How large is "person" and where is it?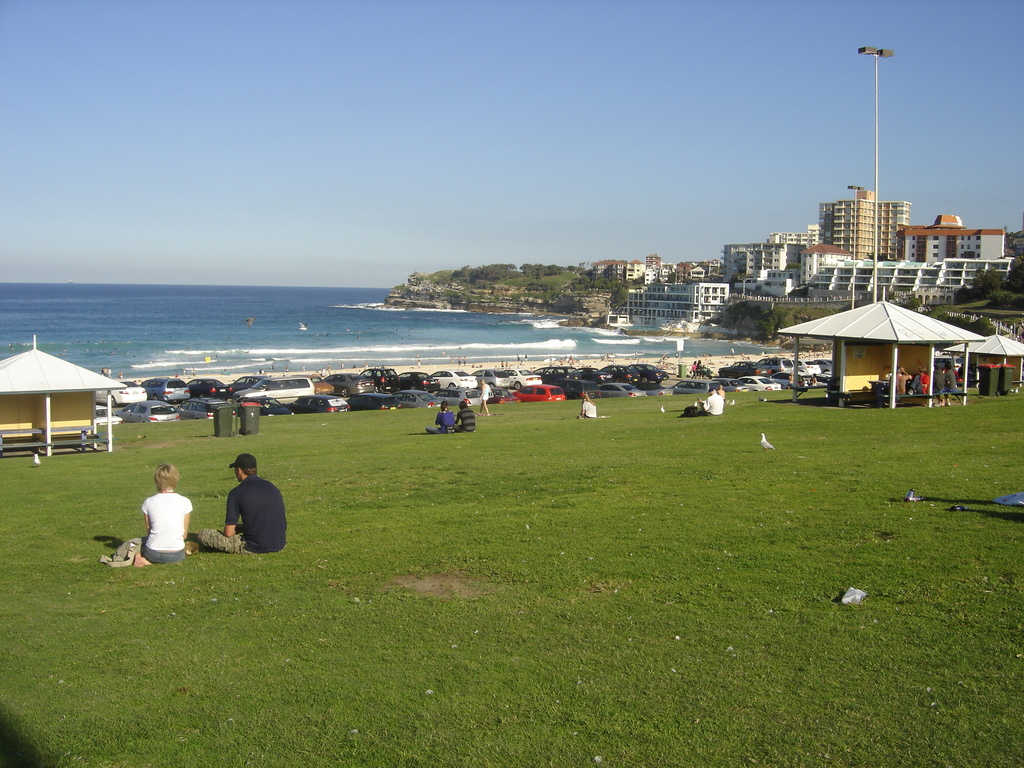
Bounding box: bbox(198, 454, 288, 554).
